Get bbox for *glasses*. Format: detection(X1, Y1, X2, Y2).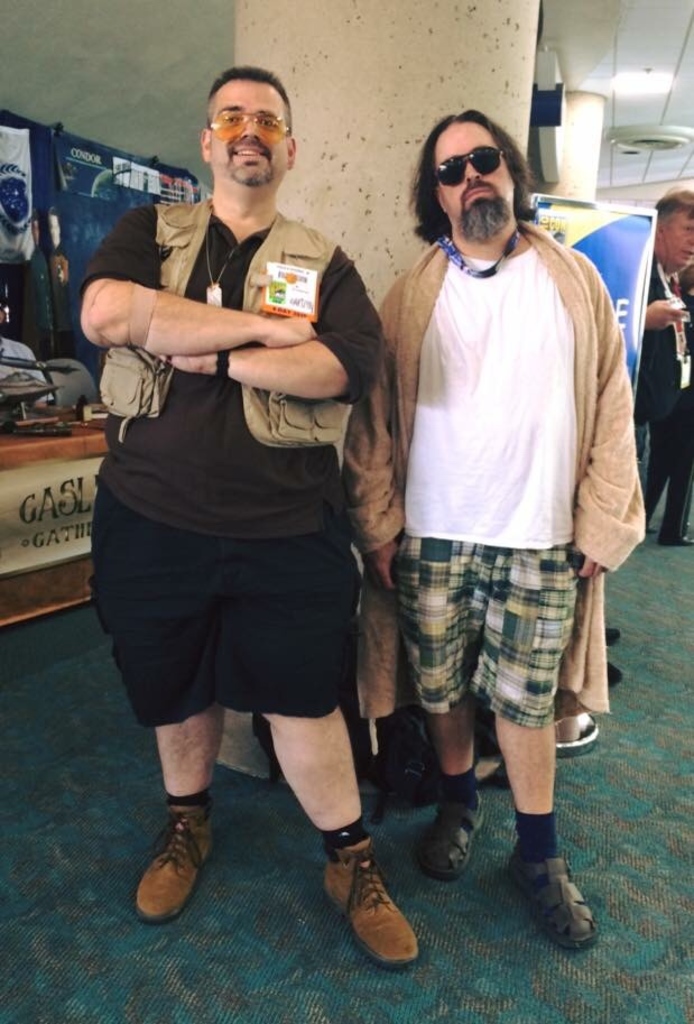
detection(422, 140, 511, 194).
